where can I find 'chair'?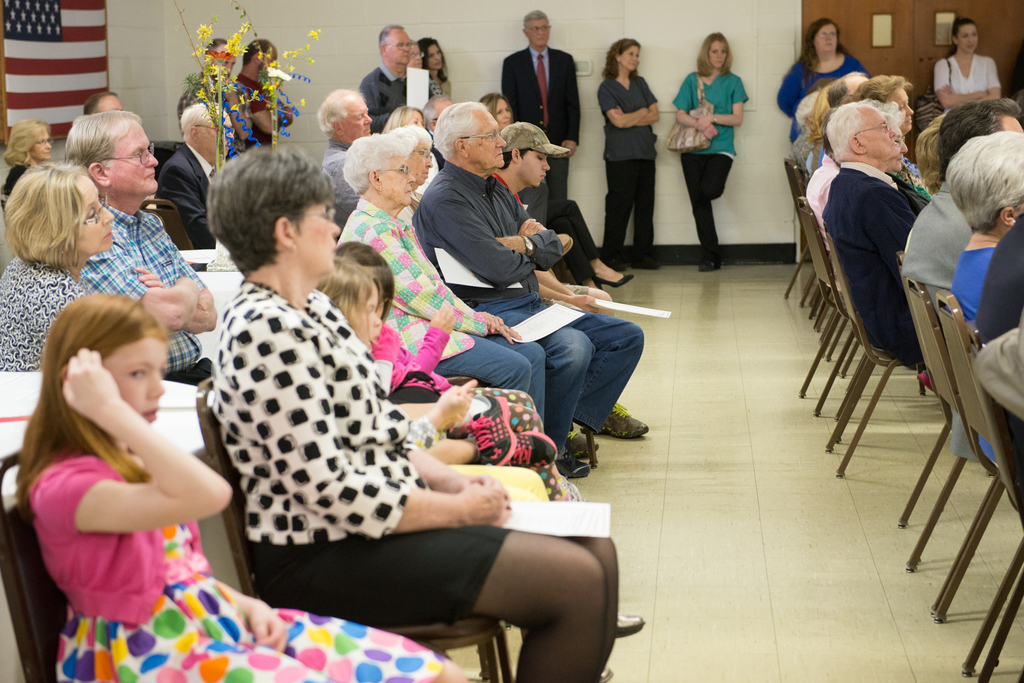
You can find it at Rect(0, 449, 446, 682).
